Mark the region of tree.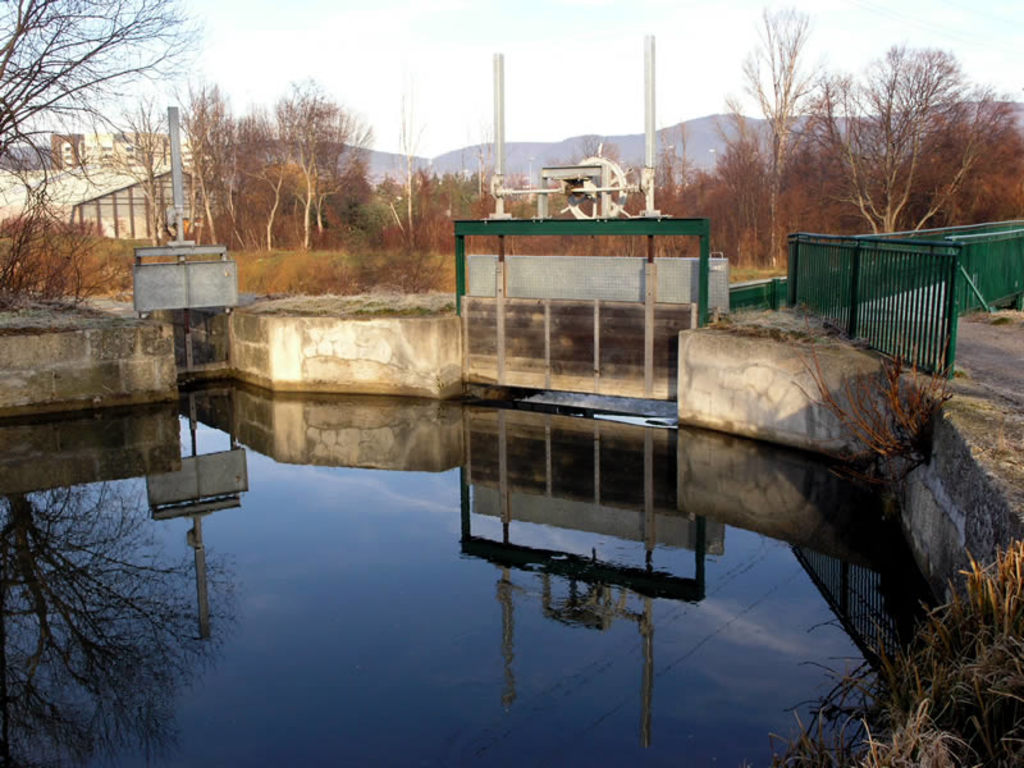
Region: left=657, top=116, right=689, bottom=193.
